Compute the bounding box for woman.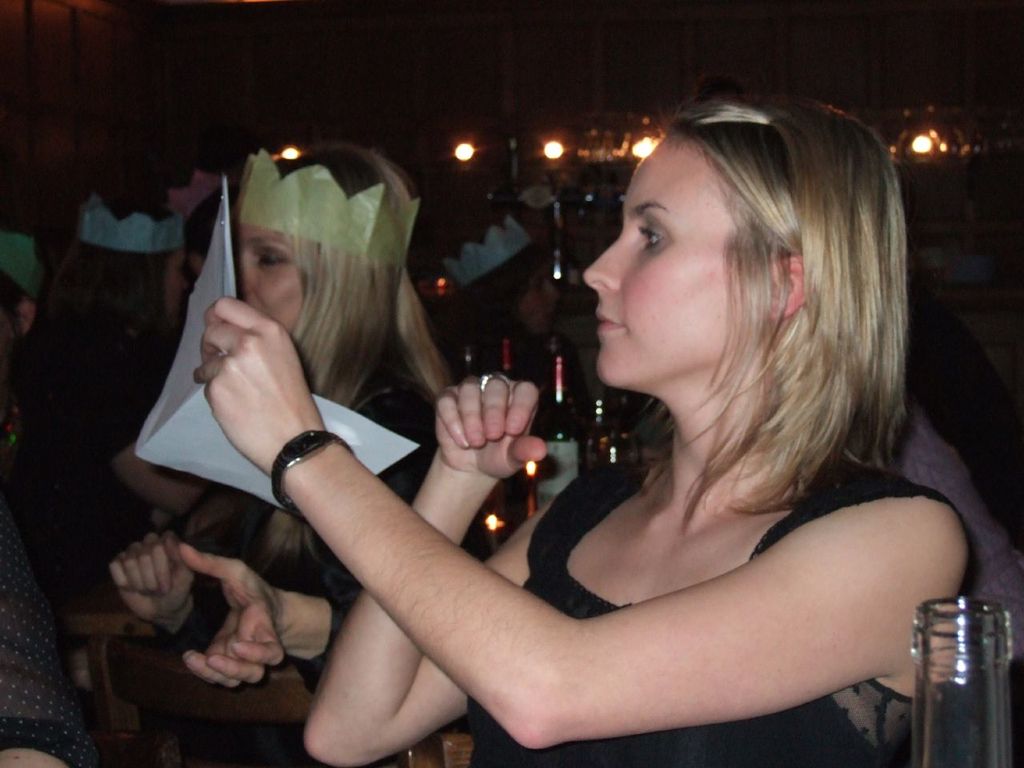
bbox(430, 218, 590, 462).
